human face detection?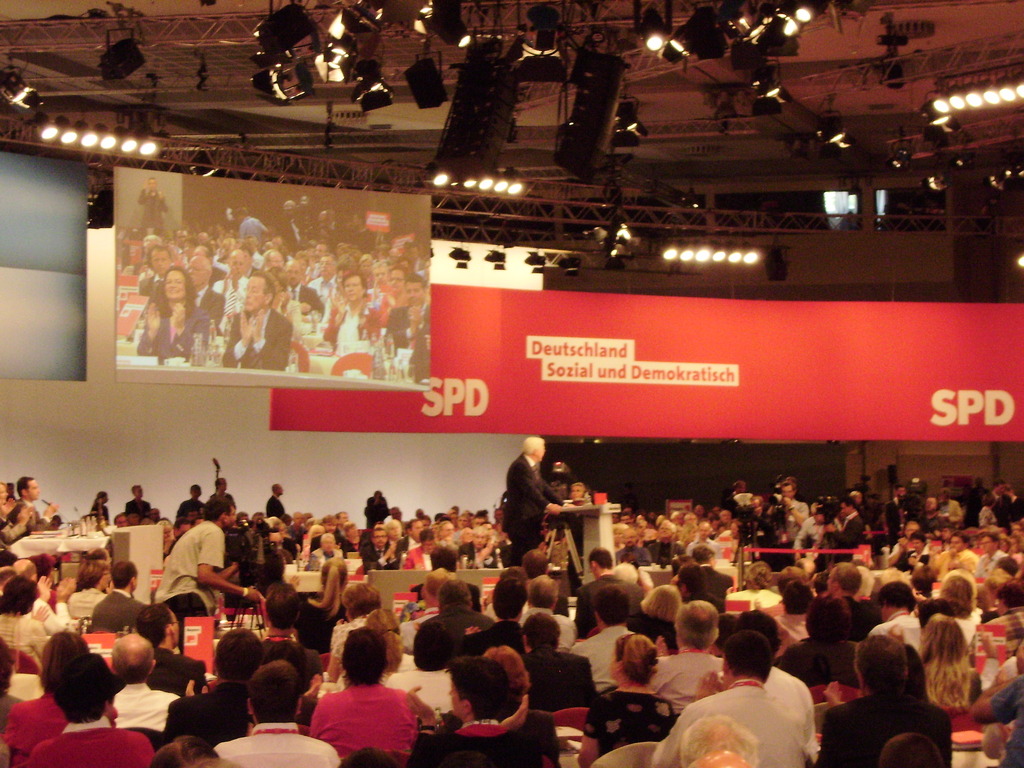
BBox(940, 529, 950, 541)
